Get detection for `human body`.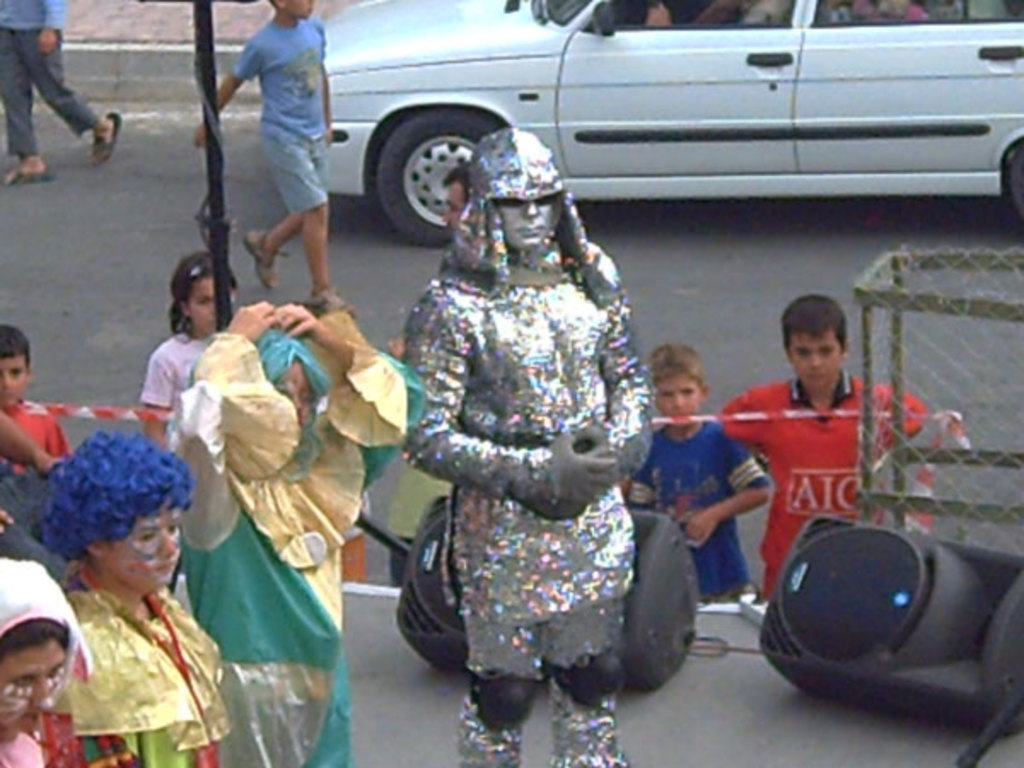
Detection: detection(401, 229, 652, 766).
